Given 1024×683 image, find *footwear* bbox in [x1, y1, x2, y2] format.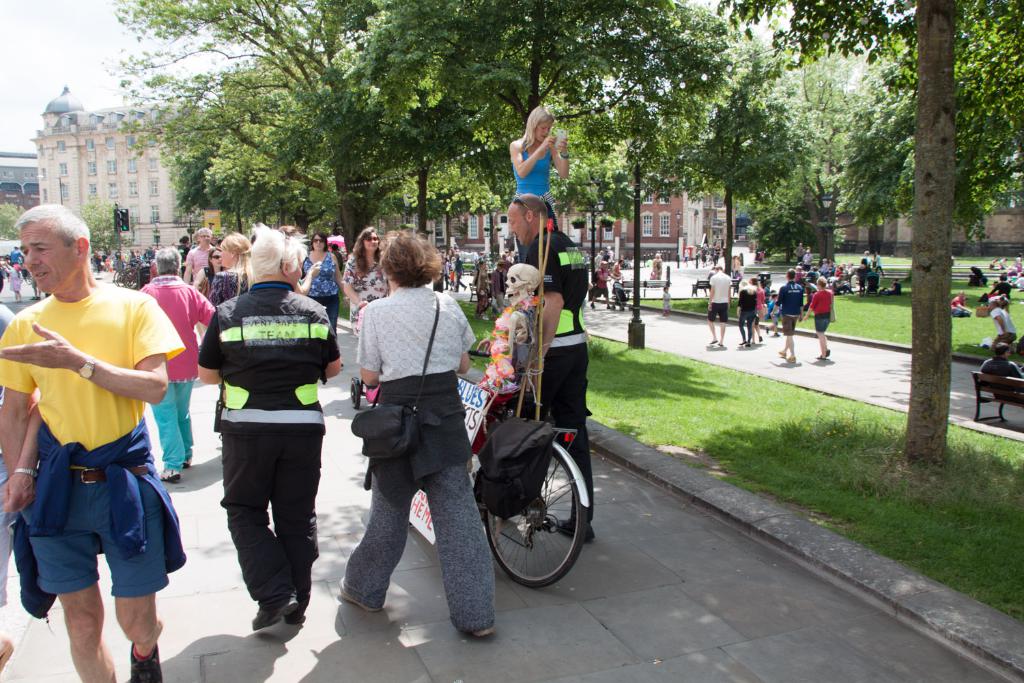
[474, 625, 495, 637].
